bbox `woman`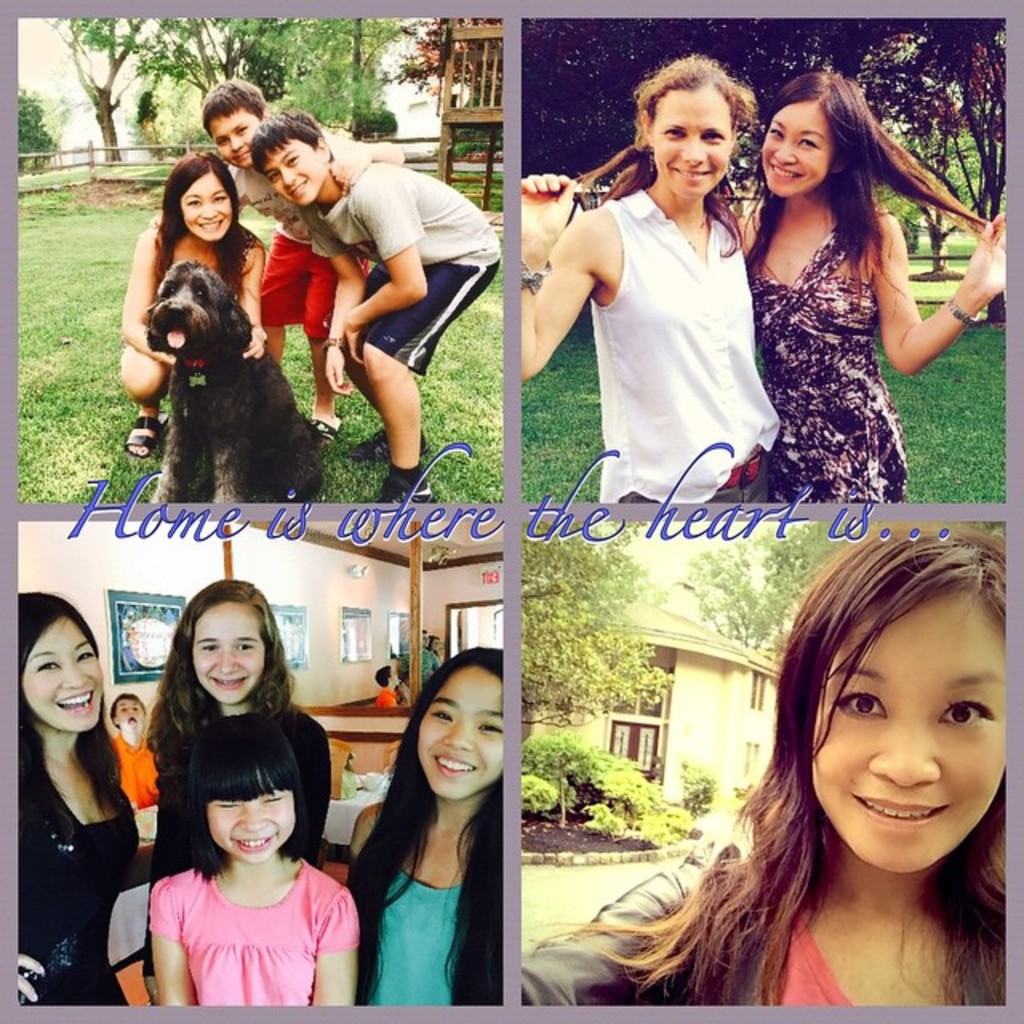
box=[114, 142, 270, 469]
